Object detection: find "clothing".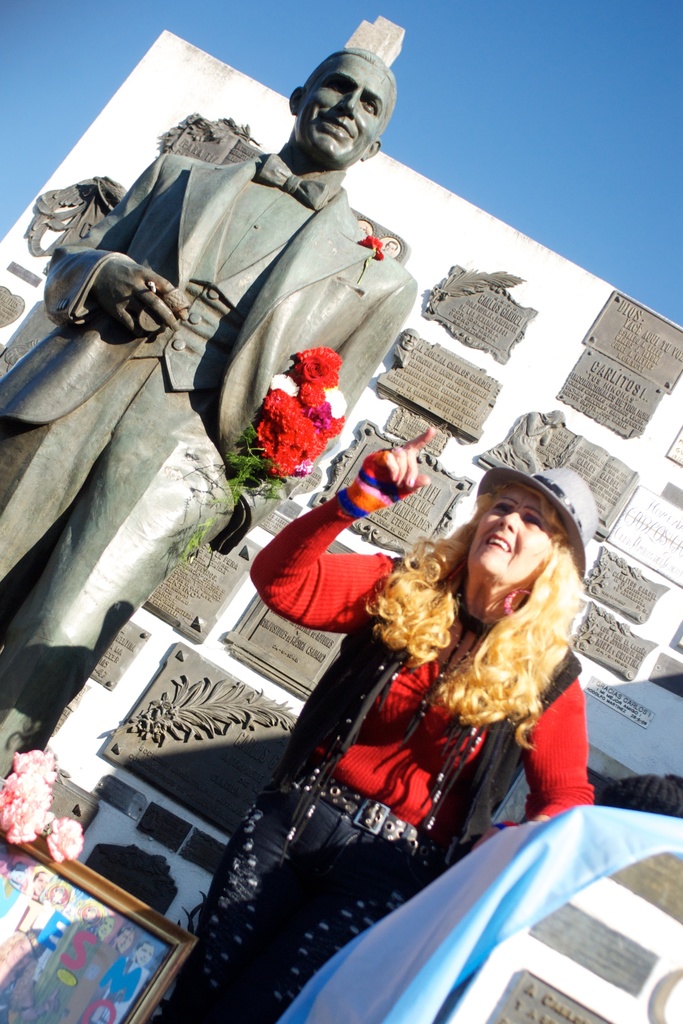
bbox=(160, 470, 591, 1023).
